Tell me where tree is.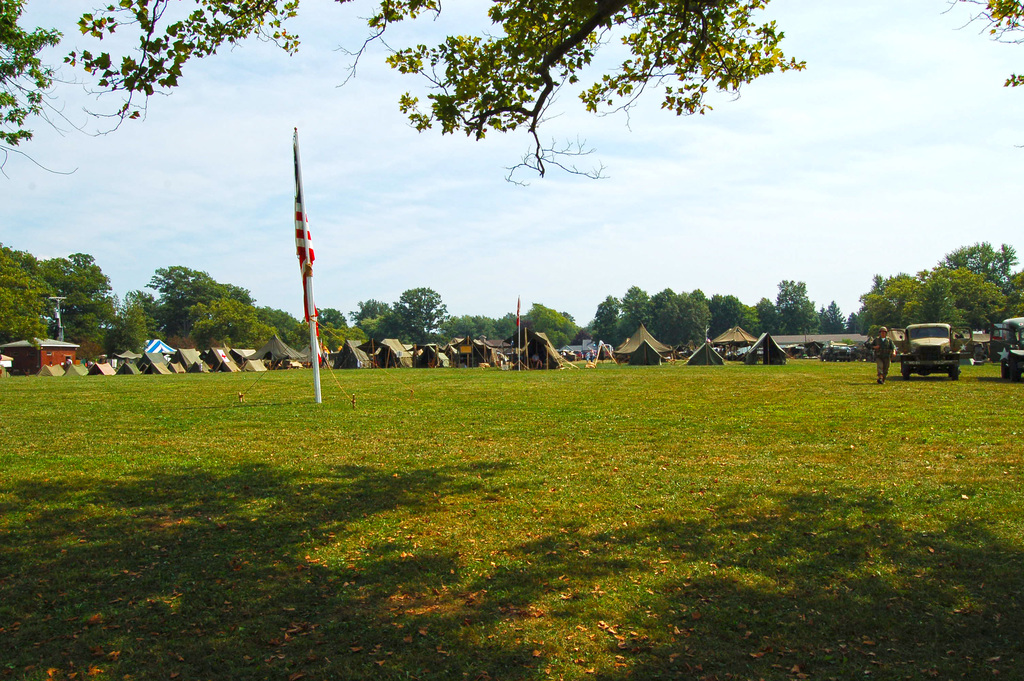
tree is at [130, 286, 165, 335].
